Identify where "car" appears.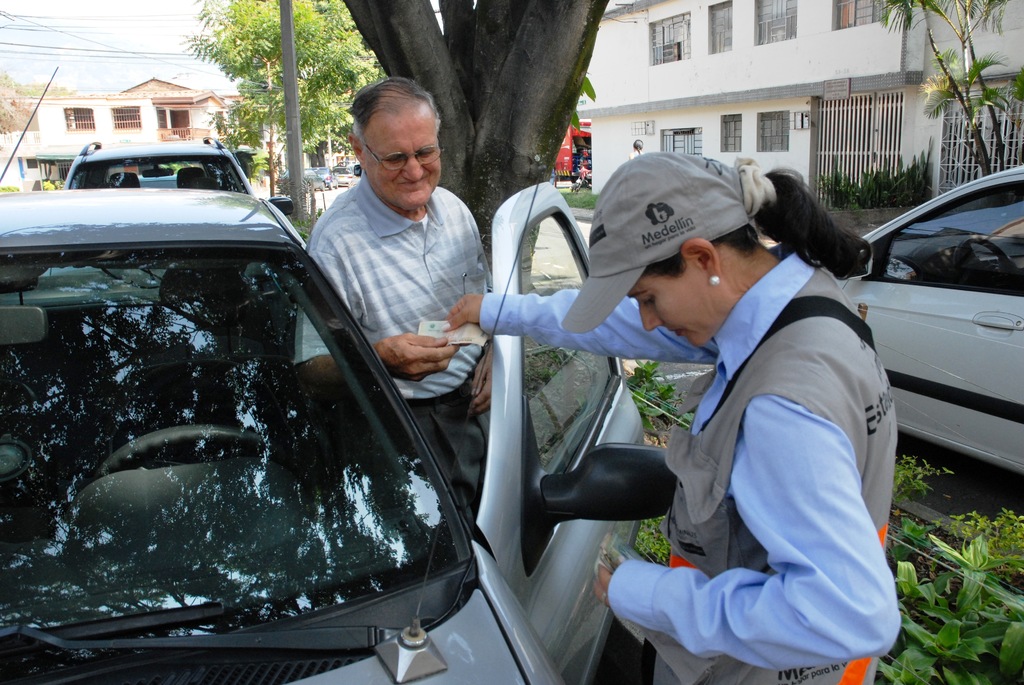
Appears at left=8, top=152, right=530, bottom=679.
